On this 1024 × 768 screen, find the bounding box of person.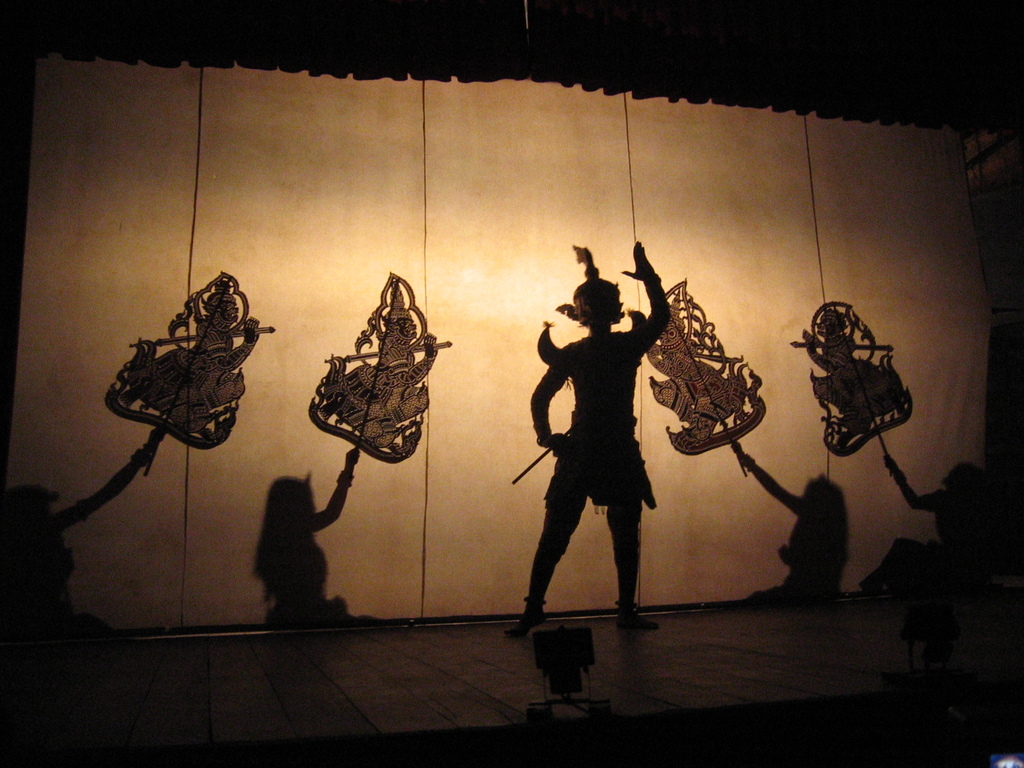
Bounding box: l=799, t=305, r=900, b=431.
